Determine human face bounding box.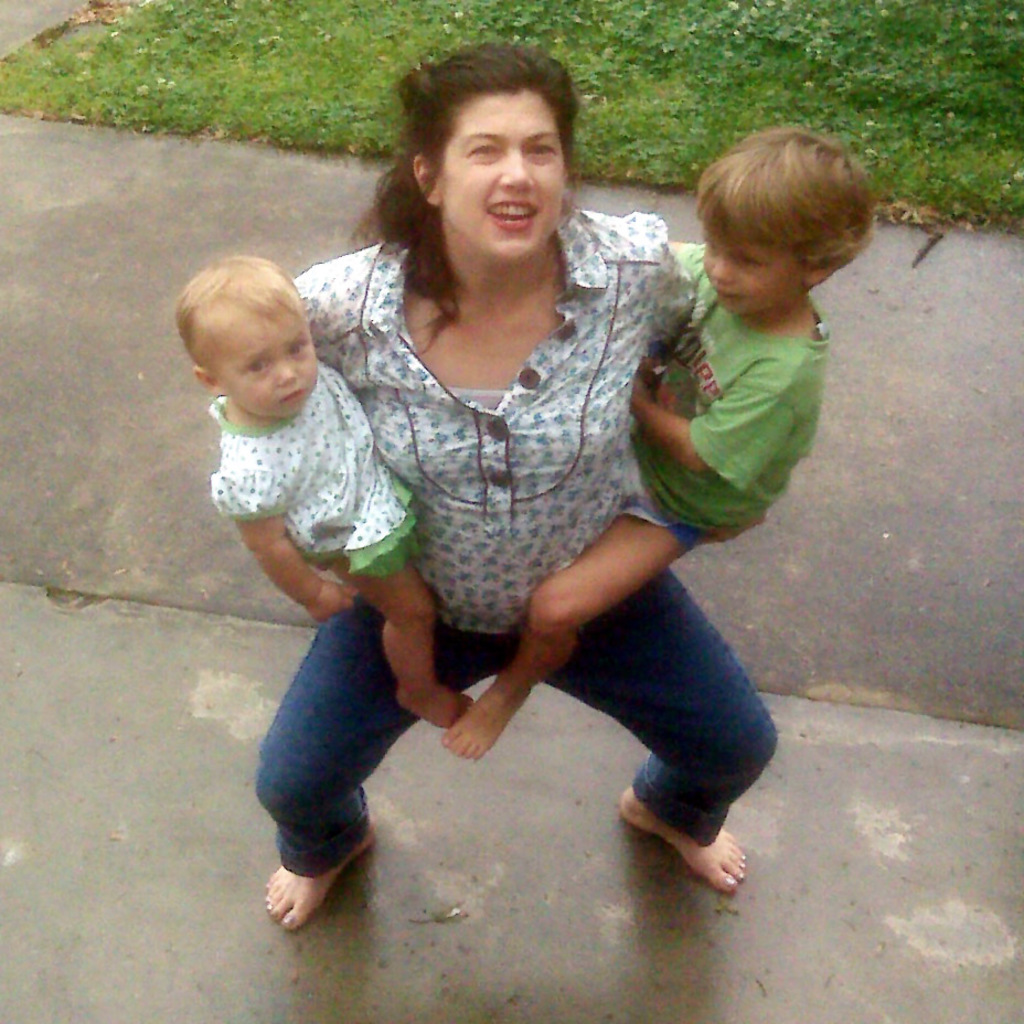
Determined: BBox(702, 230, 809, 312).
